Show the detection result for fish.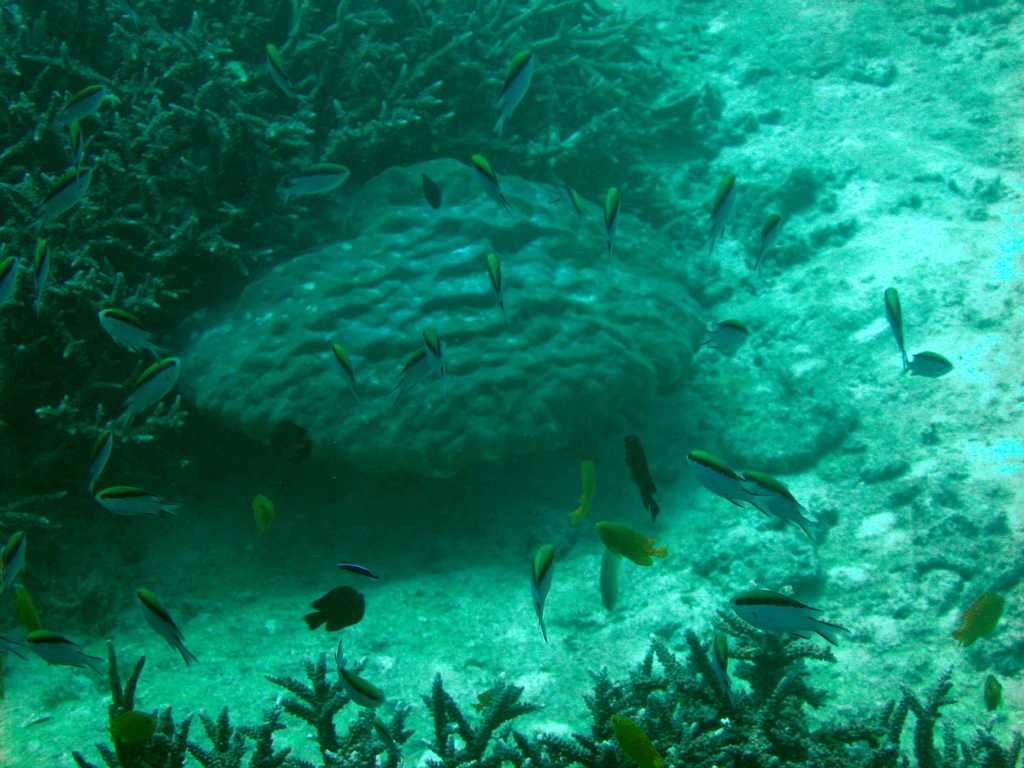
{"left": 883, "top": 284, "right": 906, "bottom": 357}.
